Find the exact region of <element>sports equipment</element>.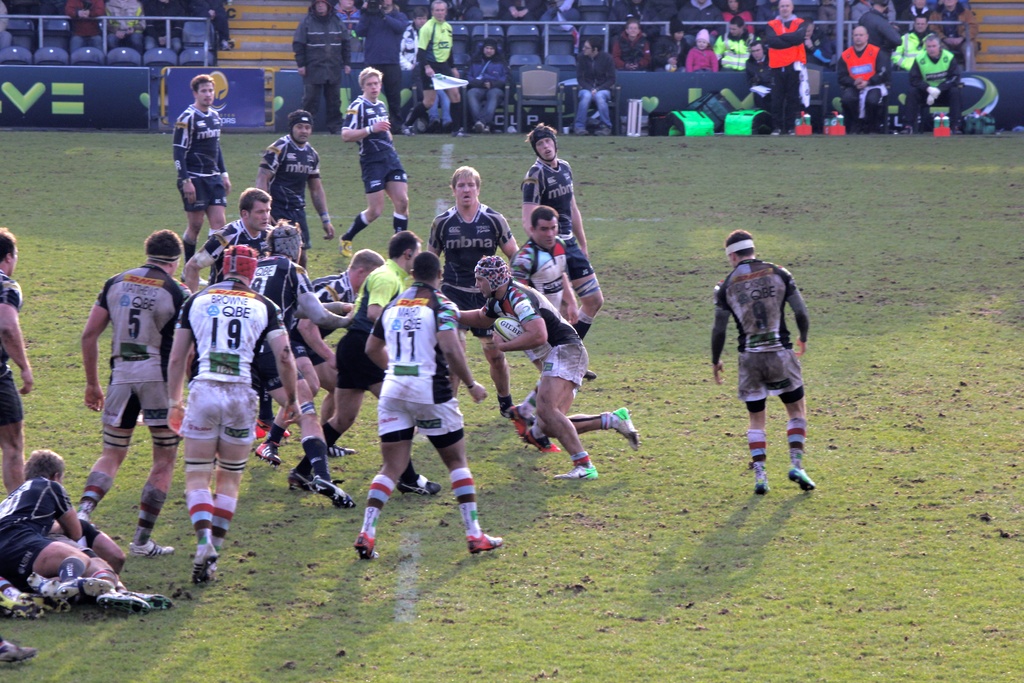
Exact region: rect(269, 219, 304, 263).
